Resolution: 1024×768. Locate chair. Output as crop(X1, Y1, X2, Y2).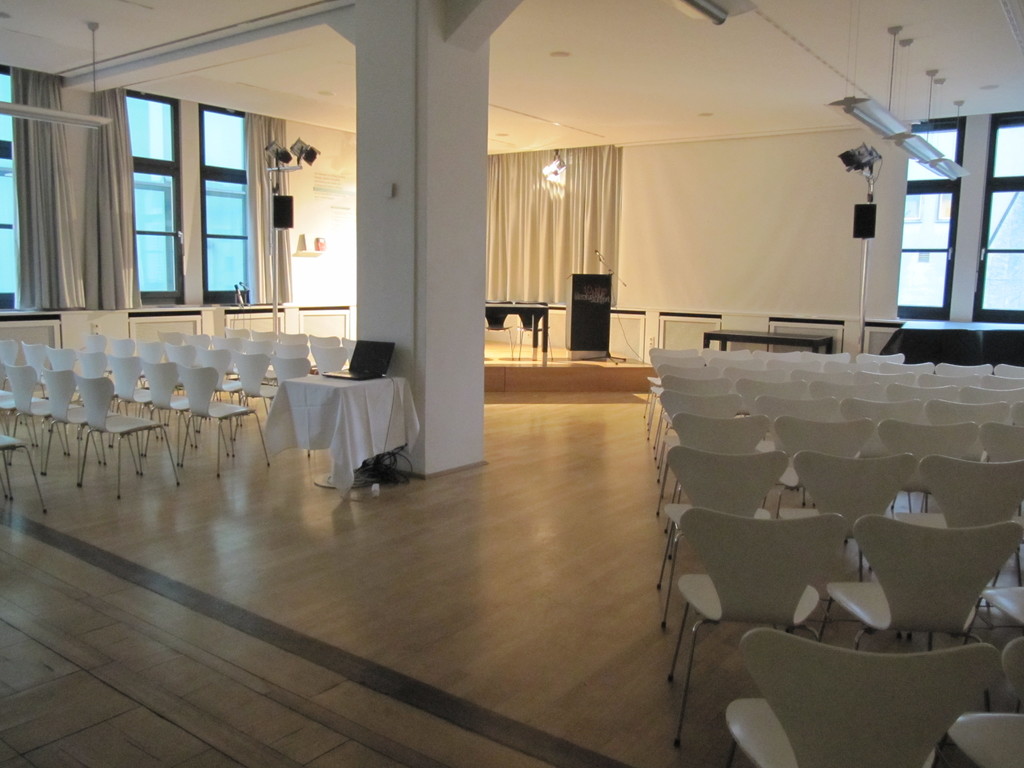
crop(0, 430, 45, 508).
